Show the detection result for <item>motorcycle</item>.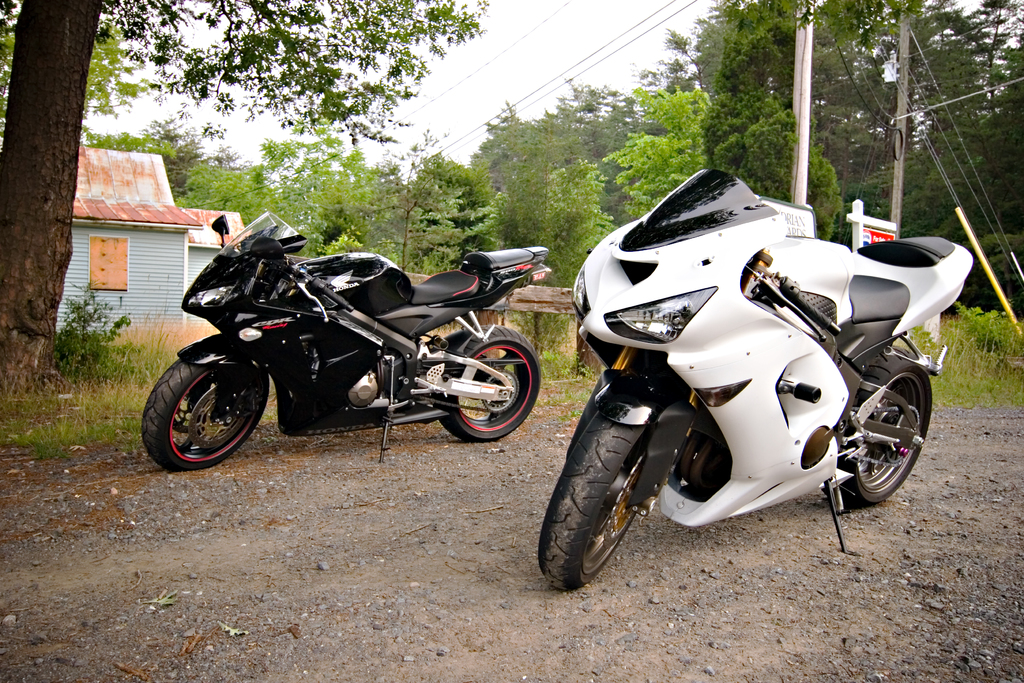
bbox=[141, 226, 556, 476].
